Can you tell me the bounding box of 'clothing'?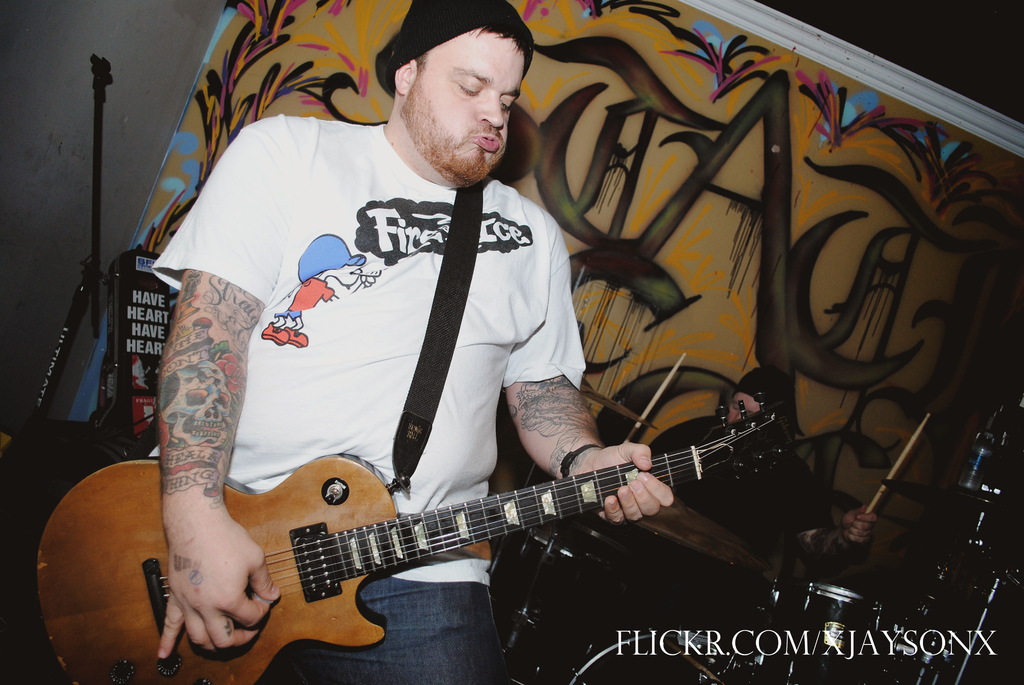
[218,585,524,684].
